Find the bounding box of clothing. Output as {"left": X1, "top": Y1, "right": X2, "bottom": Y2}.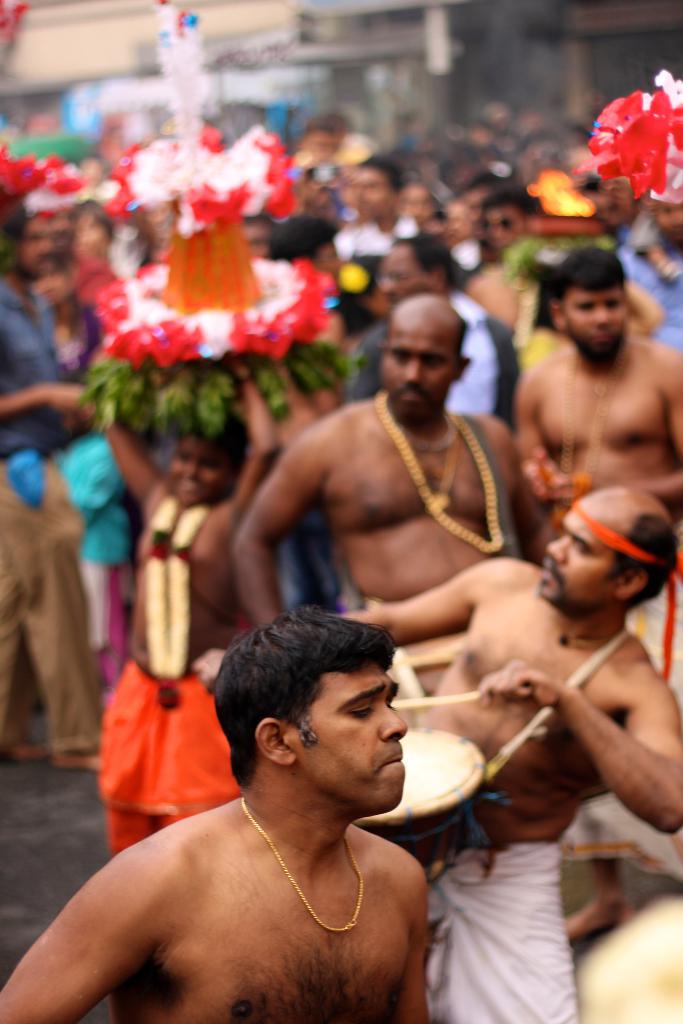
{"left": 557, "top": 559, "right": 682, "bottom": 883}.
